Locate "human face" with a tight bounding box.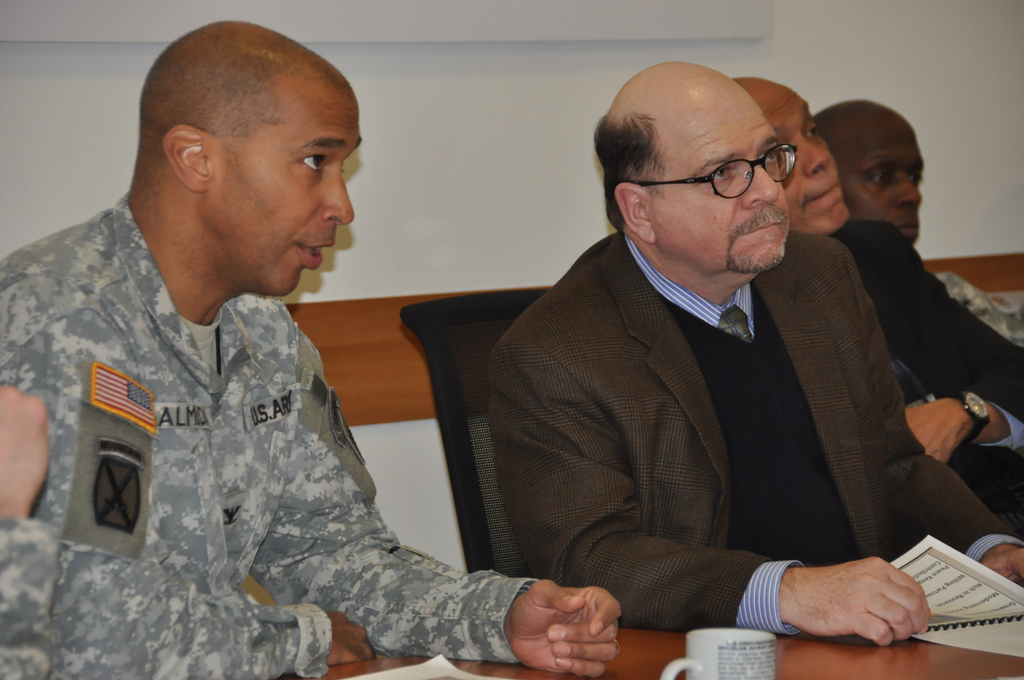
rect(207, 88, 363, 295).
